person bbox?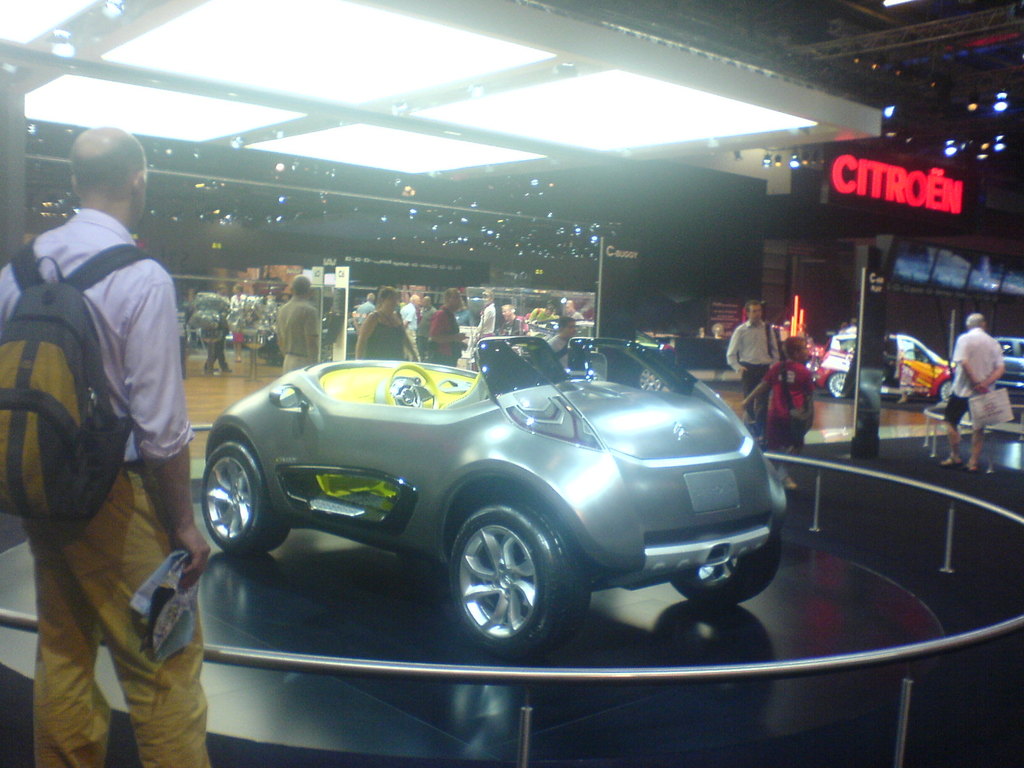
[left=227, top=282, right=246, bottom=361]
